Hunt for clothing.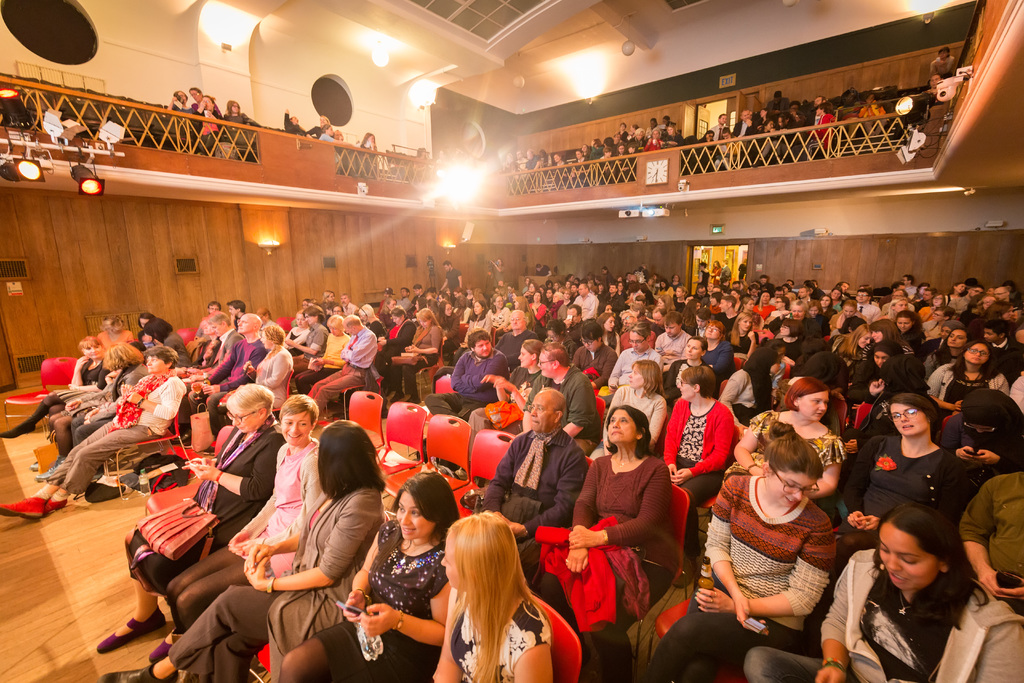
Hunted down at <region>529, 160, 537, 166</region>.
